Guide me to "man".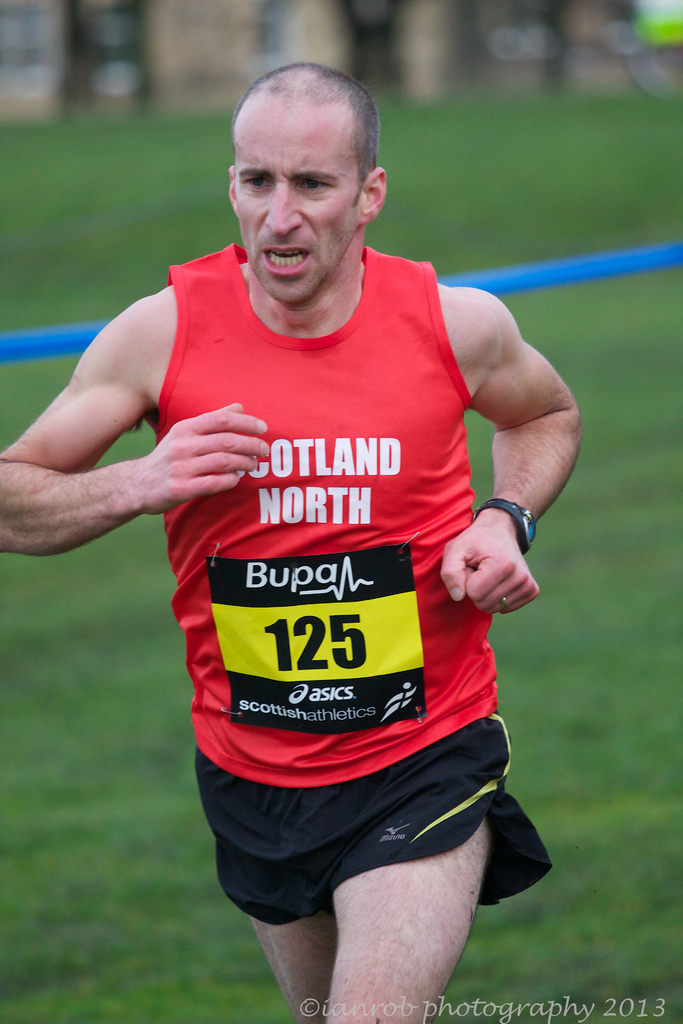
Guidance: {"x1": 0, "y1": 65, "x2": 583, "y2": 1023}.
